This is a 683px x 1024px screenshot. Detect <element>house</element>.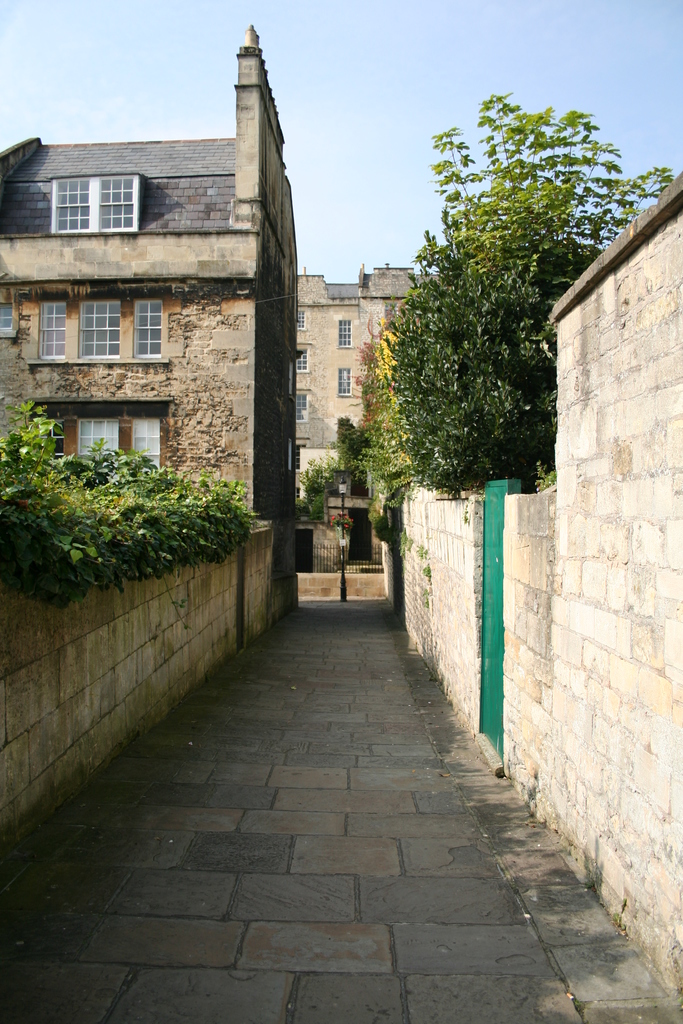
x1=0 y1=22 x2=301 y2=610.
